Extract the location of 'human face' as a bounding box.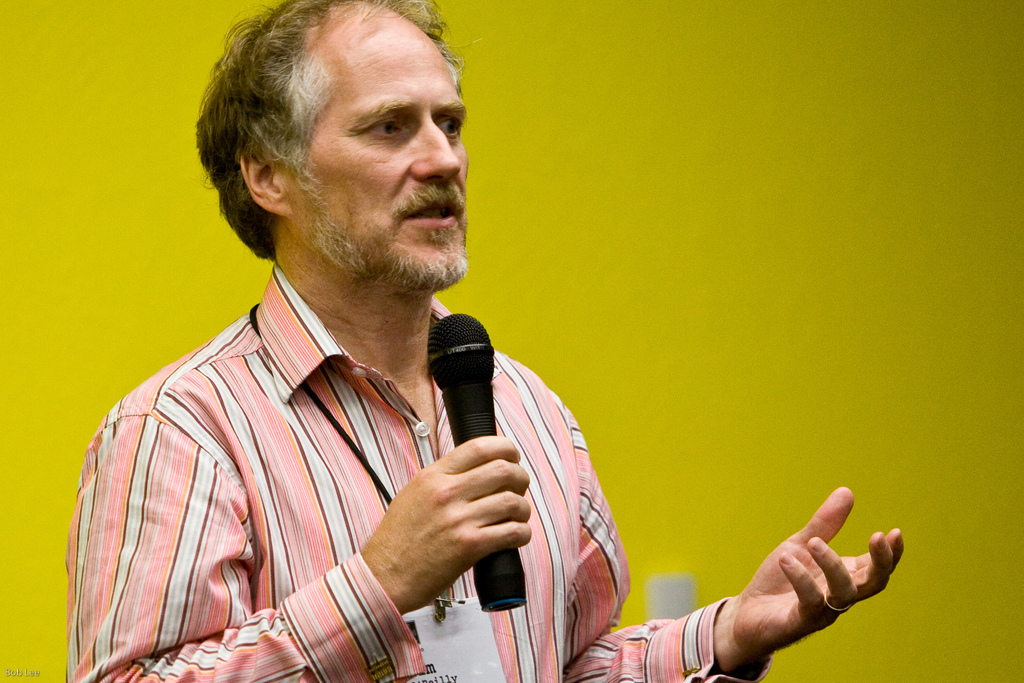
(x1=291, y1=1, x2=463, y2=283).
